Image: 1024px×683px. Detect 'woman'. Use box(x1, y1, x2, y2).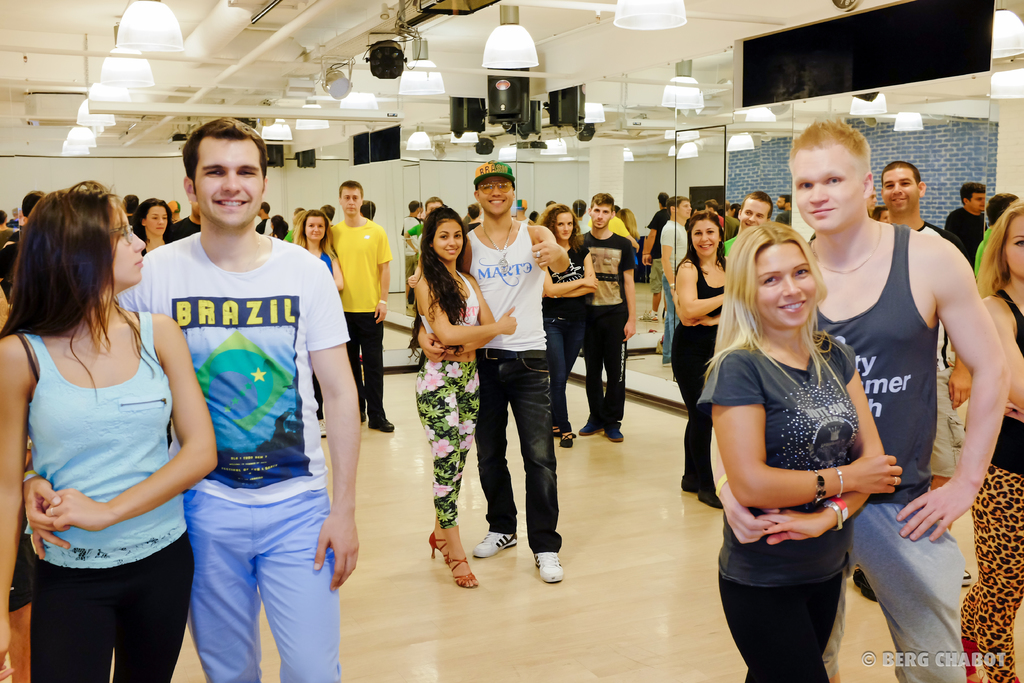
box(410, 201, 518, 593).
